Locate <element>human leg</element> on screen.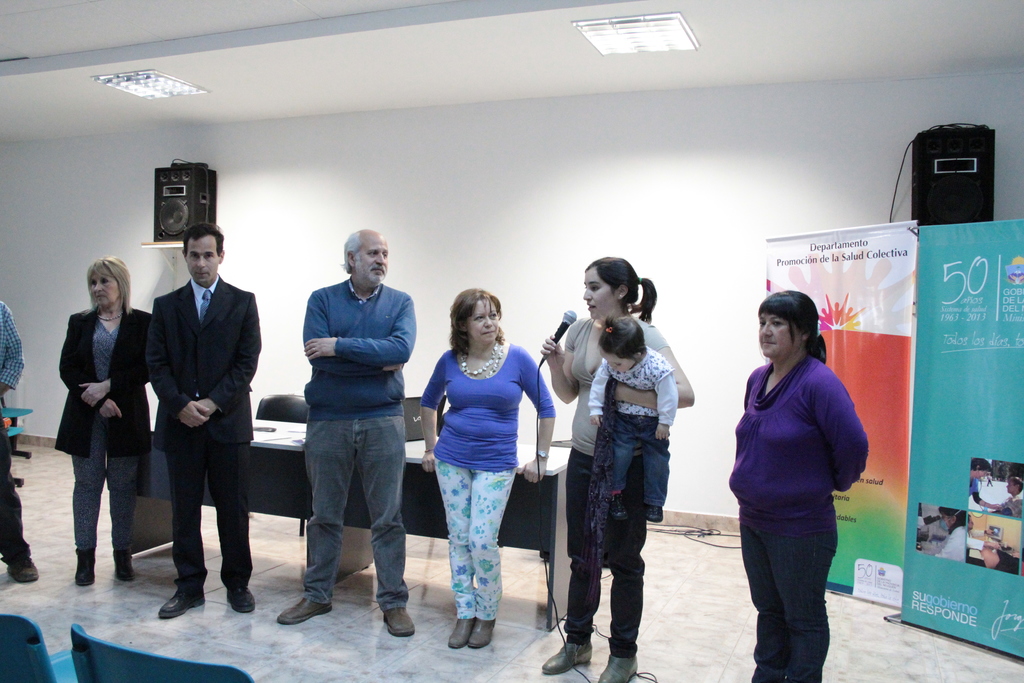
On screen at region(166, 452, 207, 620).
